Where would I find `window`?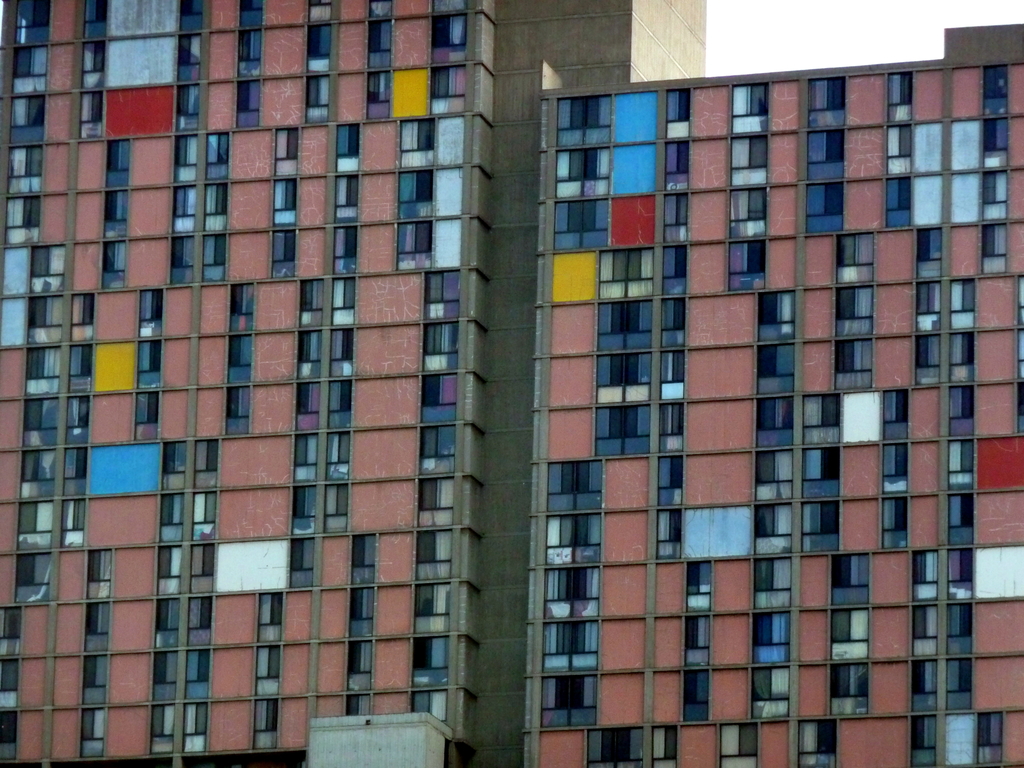
At [left=27, top=250, right=64, bottom=292].
